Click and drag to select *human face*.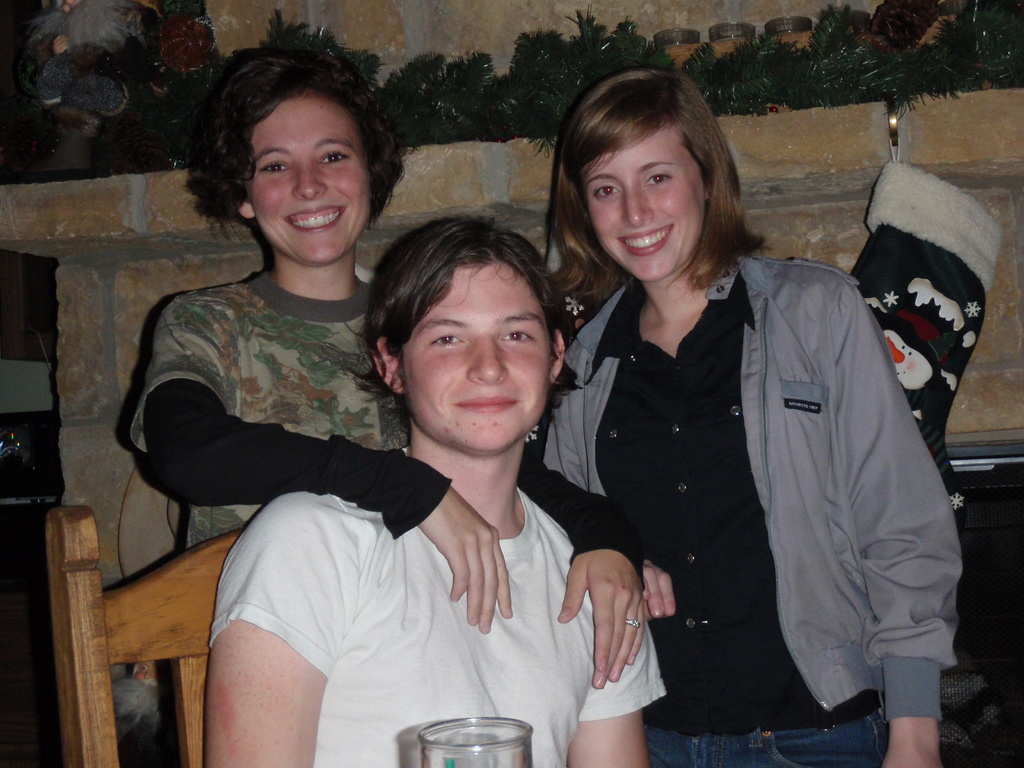
Selection: x1=246, y1=99, x2=376, y2=269.
